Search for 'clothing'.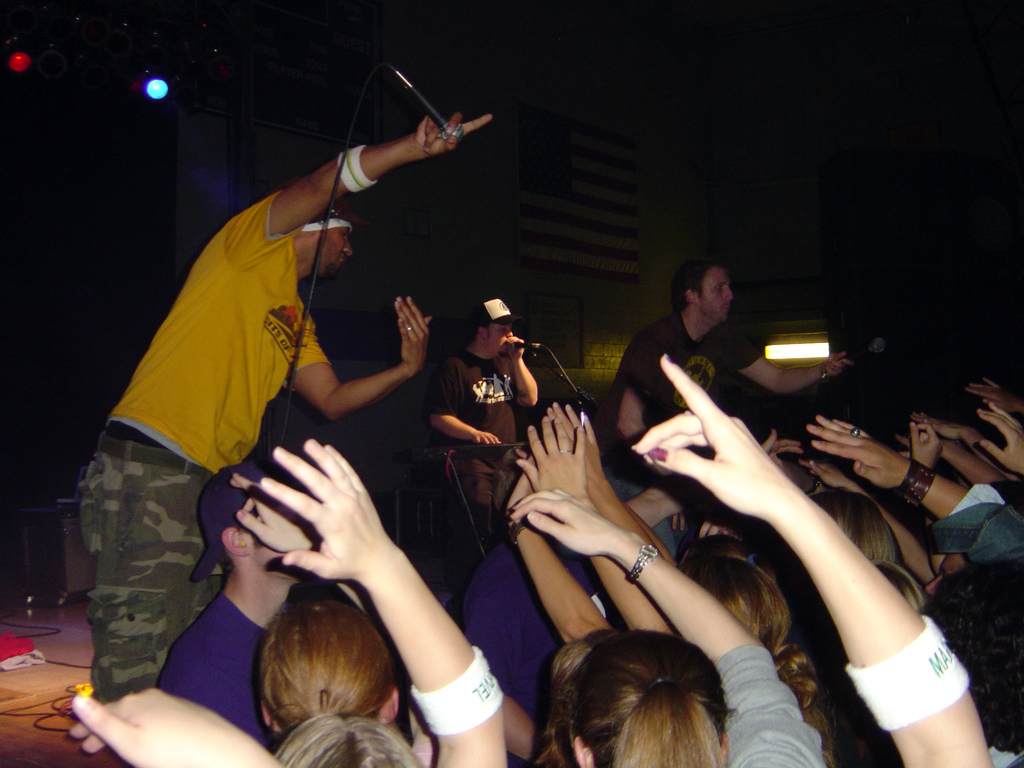
Found at <bbox>428, 345, 527, 521</bbox>.
